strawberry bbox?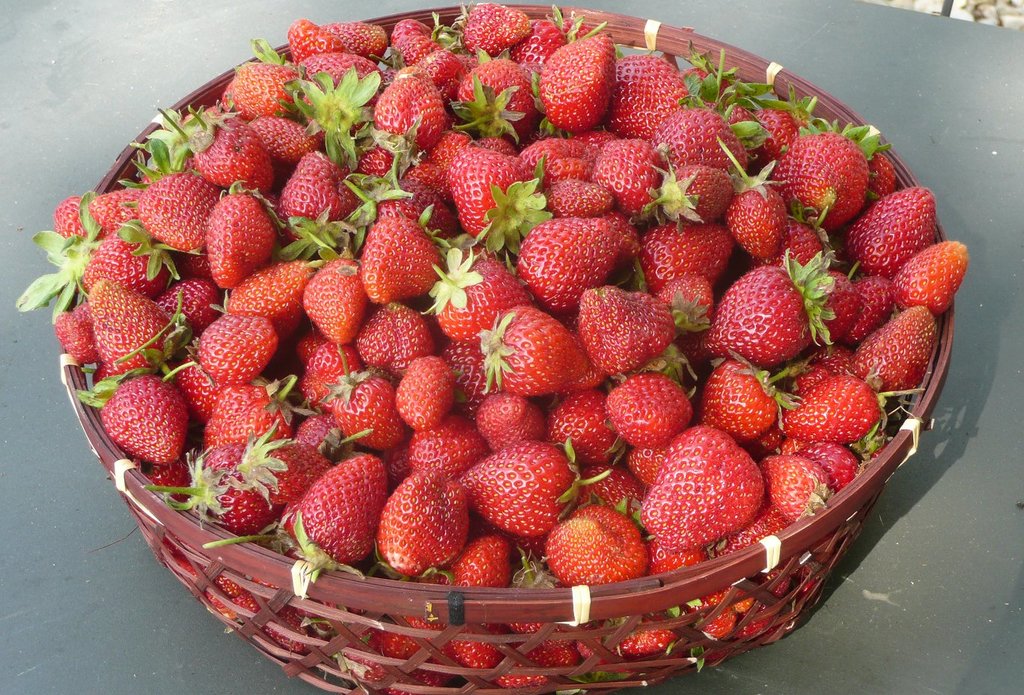
383:9:442:67
